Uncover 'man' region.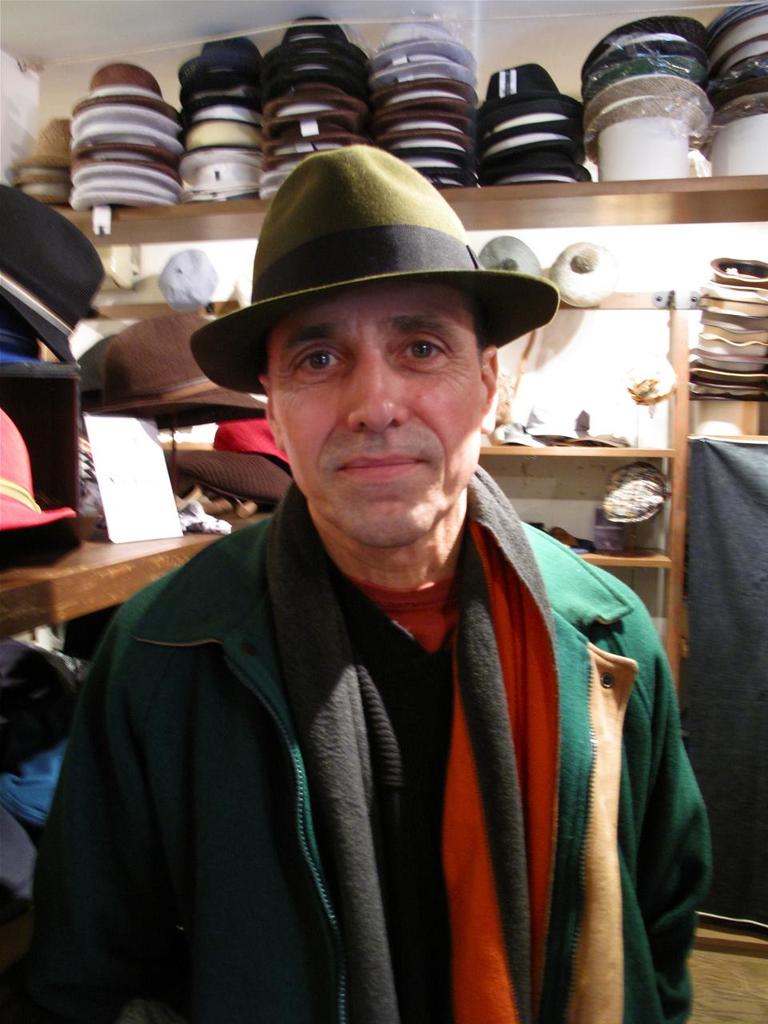
Uncovered: 53 120 725 1005.
